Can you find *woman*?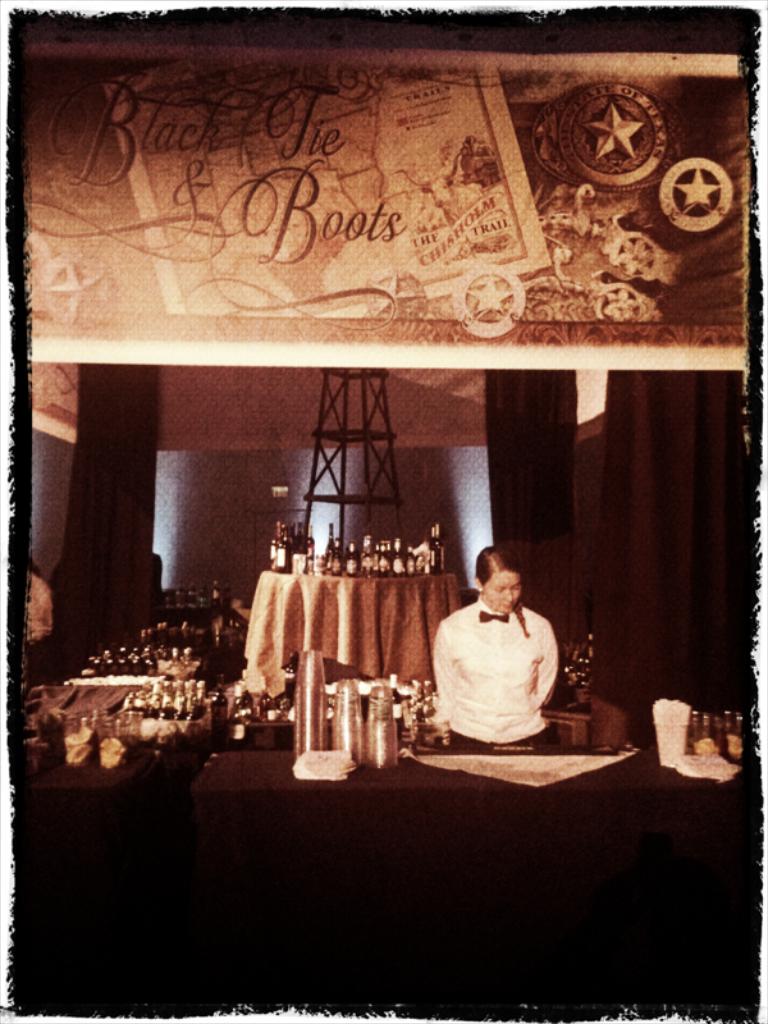
Yes, bounding box: bbox(422, 539, 579, 762).
